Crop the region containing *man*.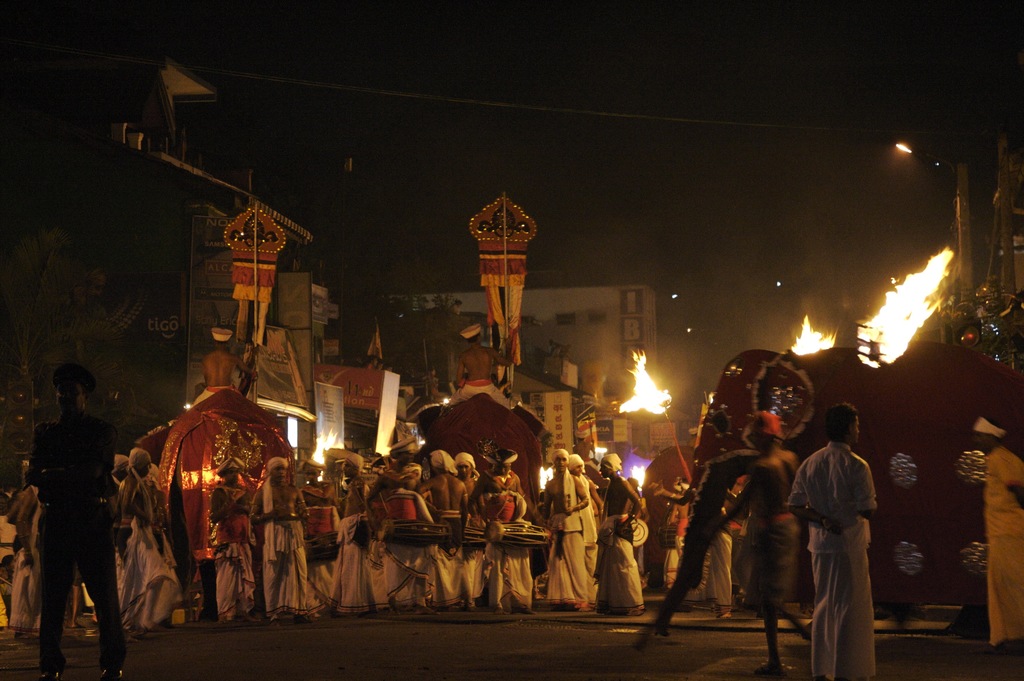
Crop region: 4,468,33,623.
